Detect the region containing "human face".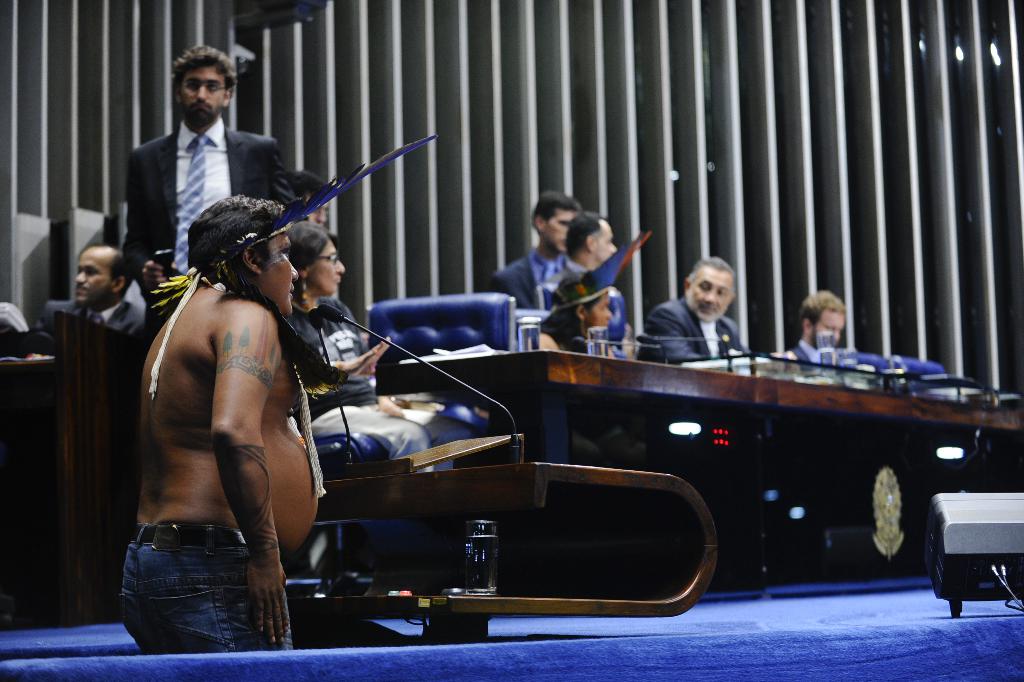
BBox(77, 247, 115, 304).
